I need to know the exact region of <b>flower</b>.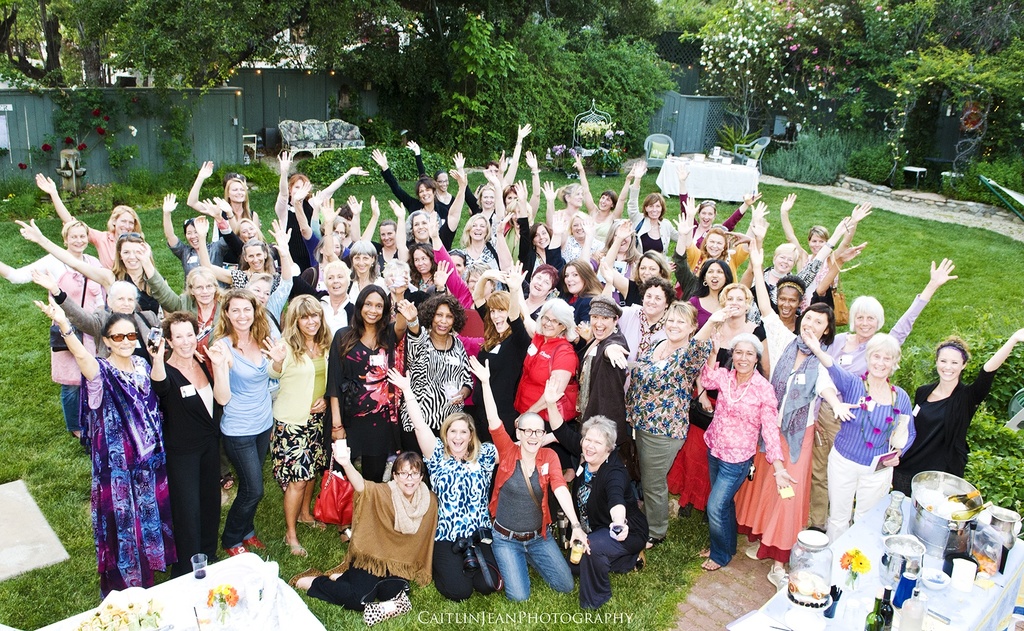
Region: <bbox>16, 160, 29, 171</bbox>.
